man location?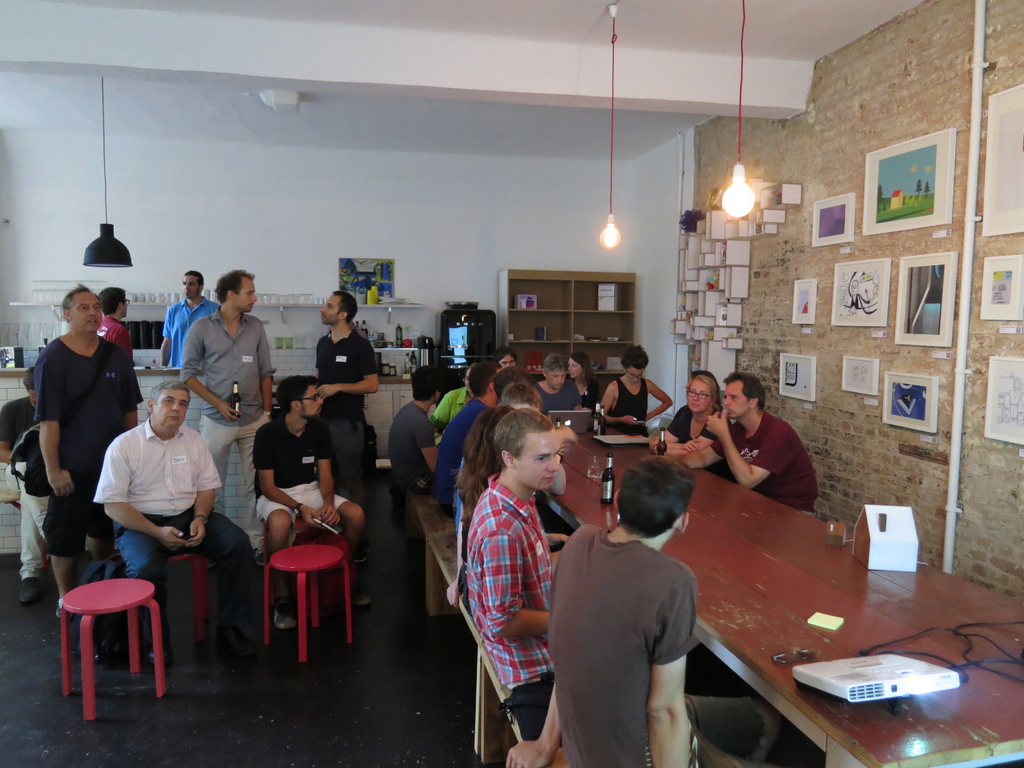
pyautogui.locateOnScreen(33, 263, 134, 594)
